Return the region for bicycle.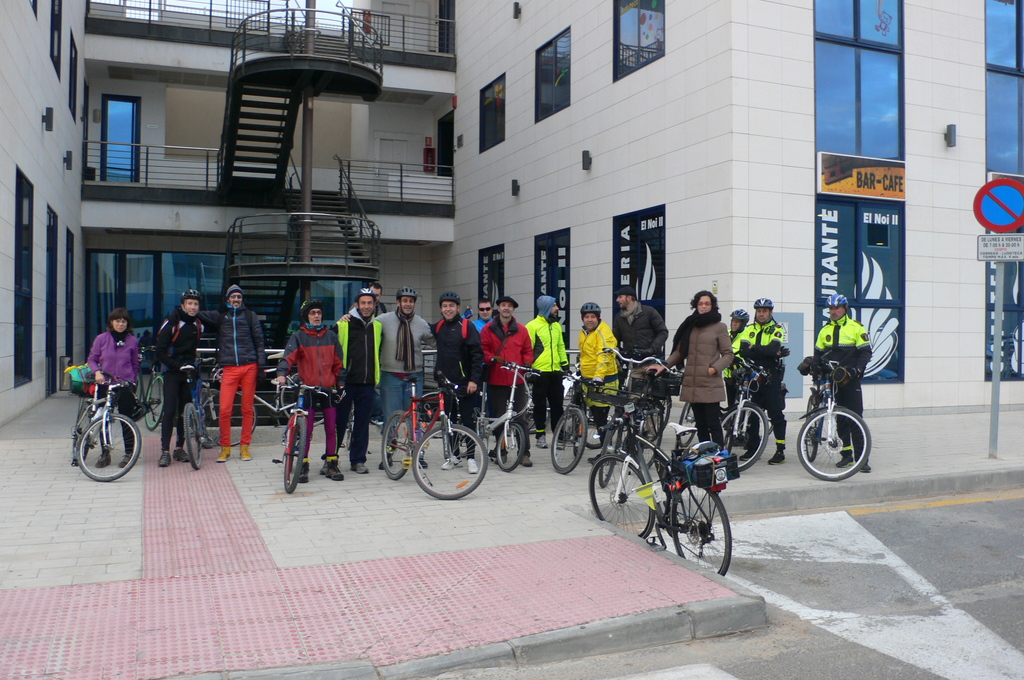
383,370,489,499.
